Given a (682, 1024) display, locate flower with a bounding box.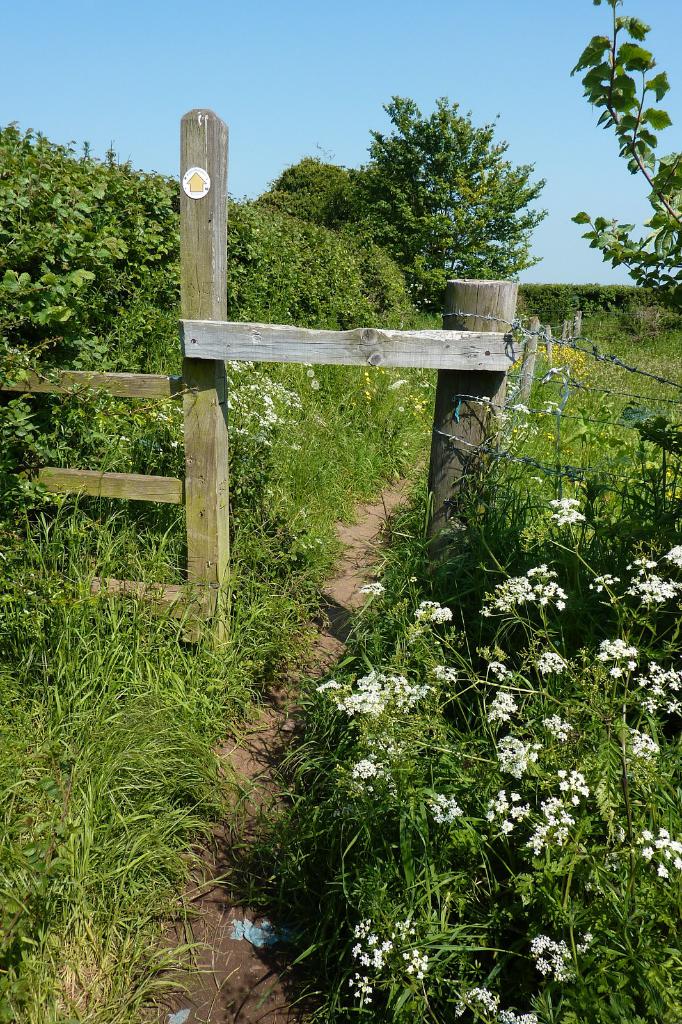
Located: rect(351, 760, 382, 783).
